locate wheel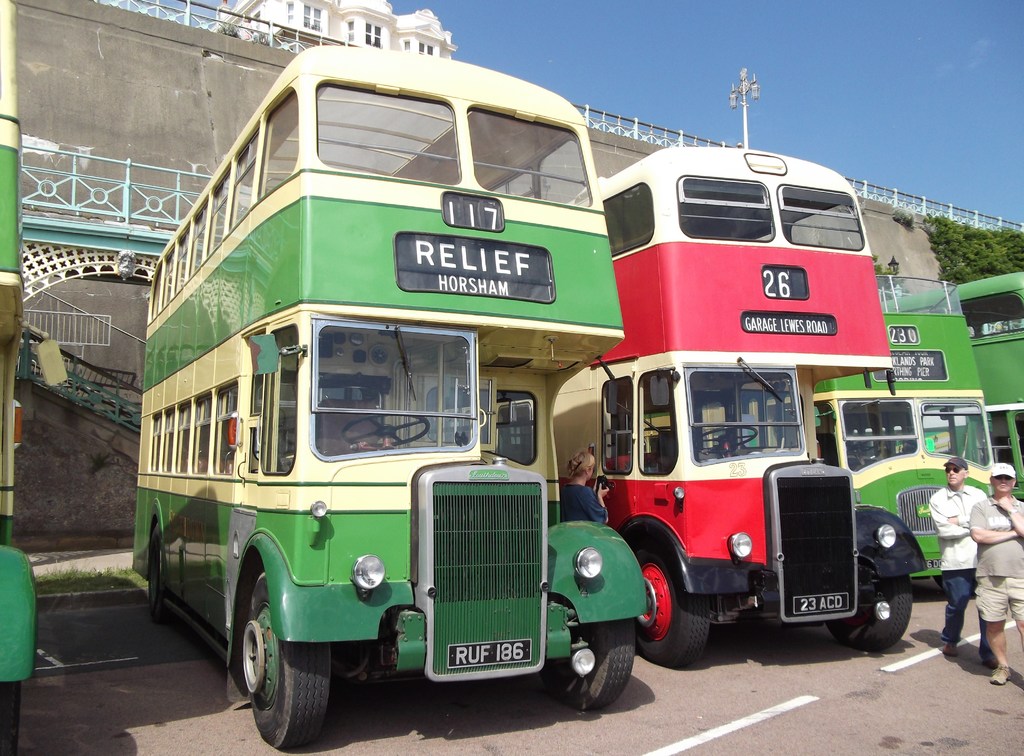
detection(541, 623, 641, 712)
